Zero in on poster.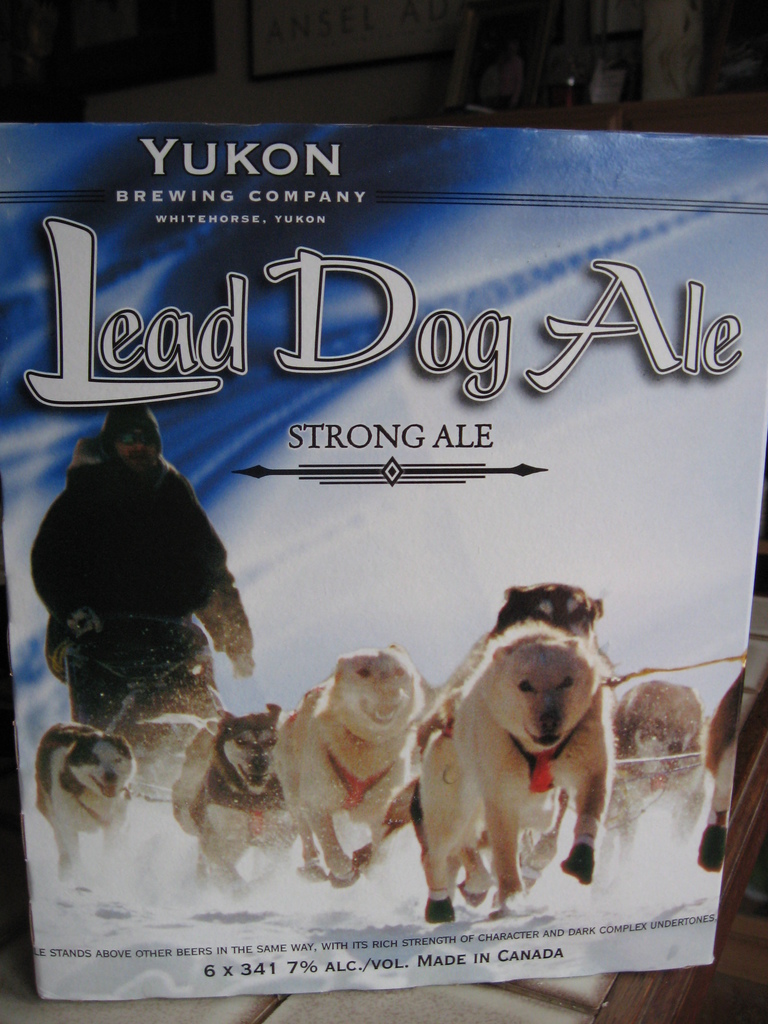
Zeroed in: (left=0, top=127, right=767, bottom=998).
